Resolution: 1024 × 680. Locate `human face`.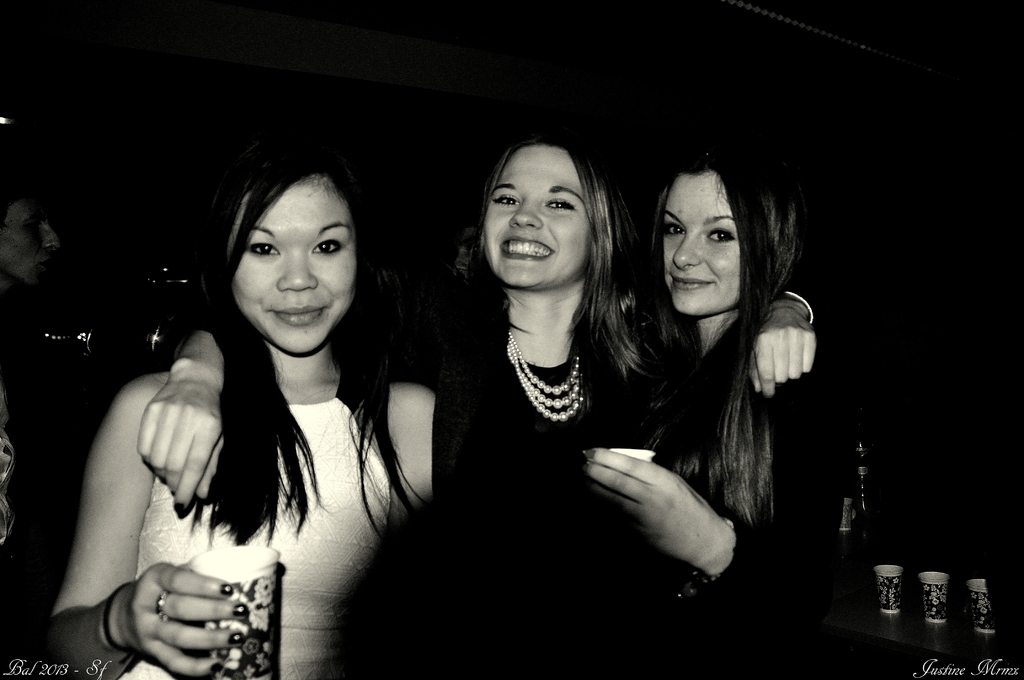
Rect(484, 142, 602, 287).
